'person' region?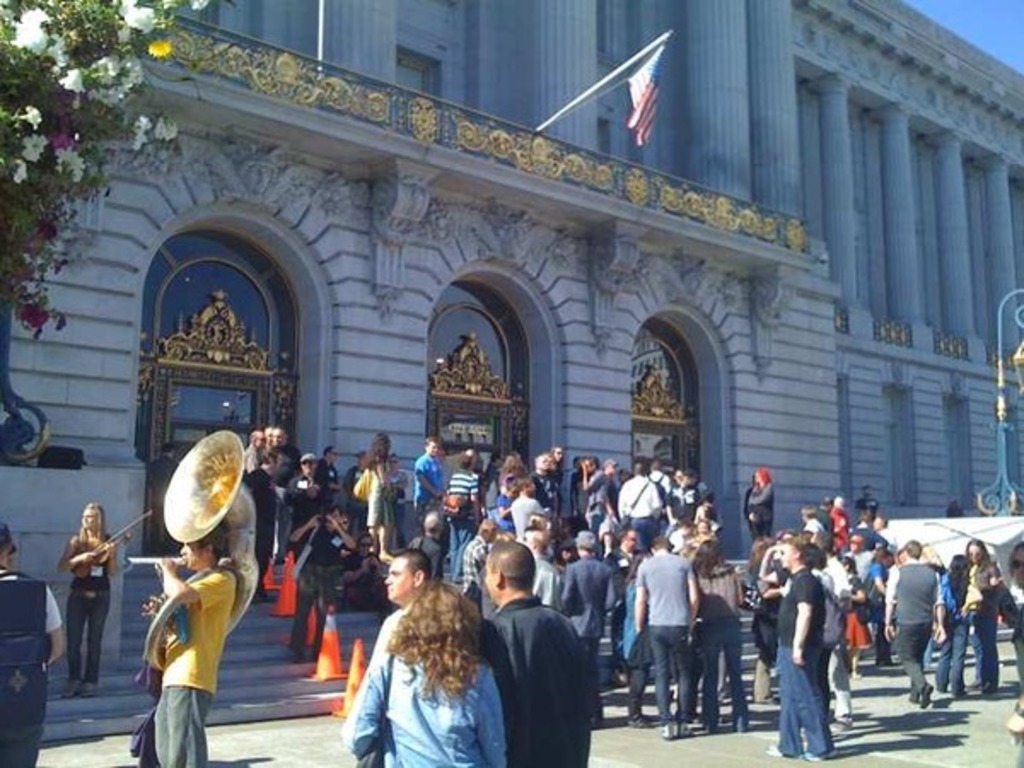
detection(937, 553, 971, 696)
